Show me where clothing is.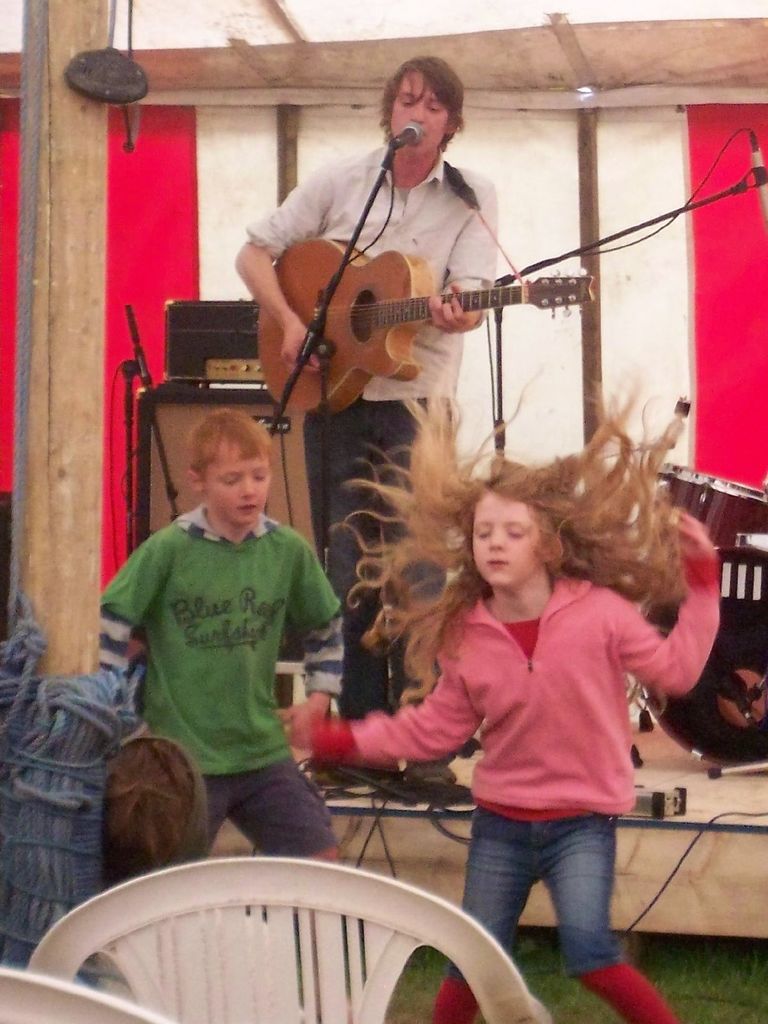
clothing is at x1=243 y1=142 x2=499 y2=719.
